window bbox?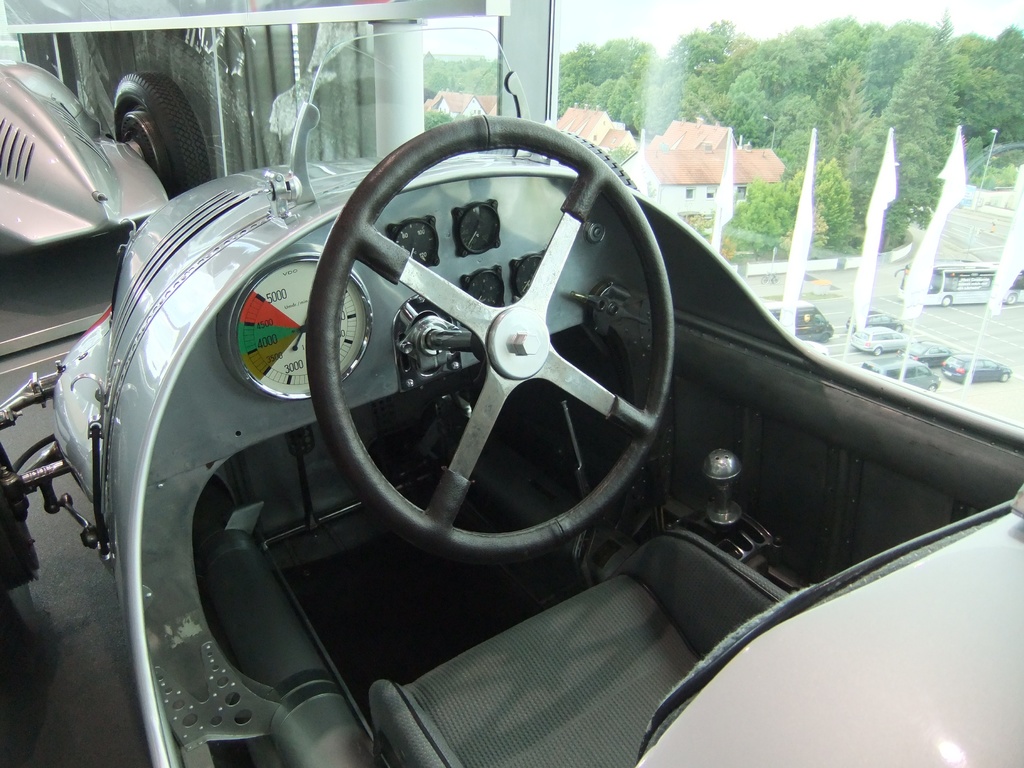
(left=904, top=366, right=915, bottom=378)
